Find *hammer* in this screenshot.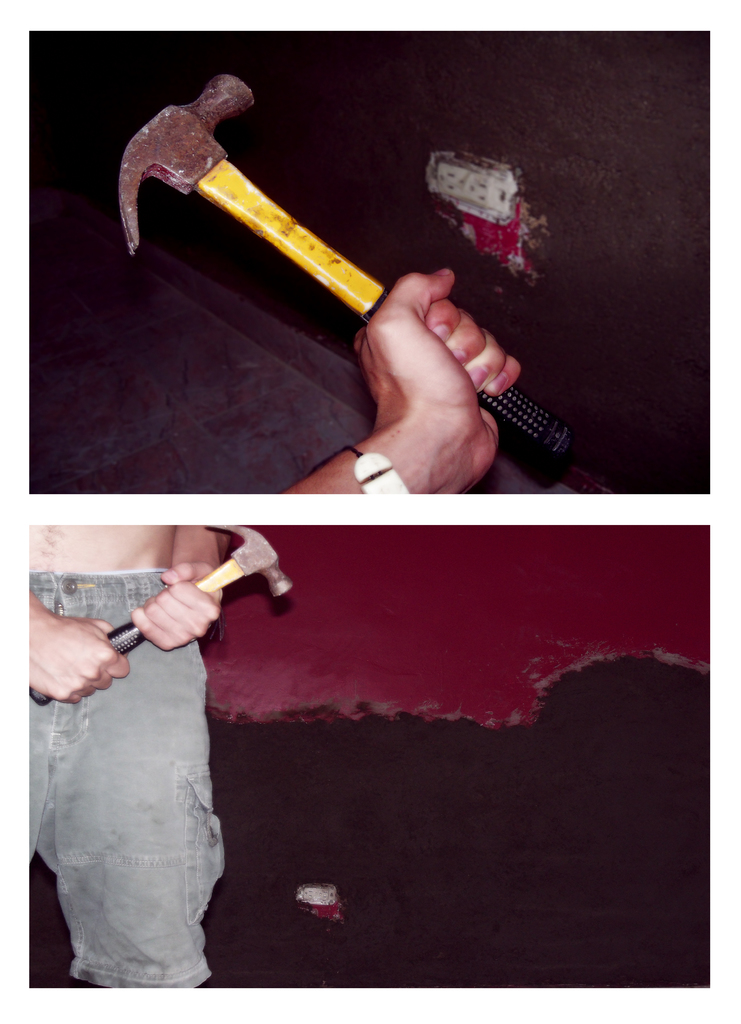
The bounding box for *hammer* is (31, 525, 289, 704).
